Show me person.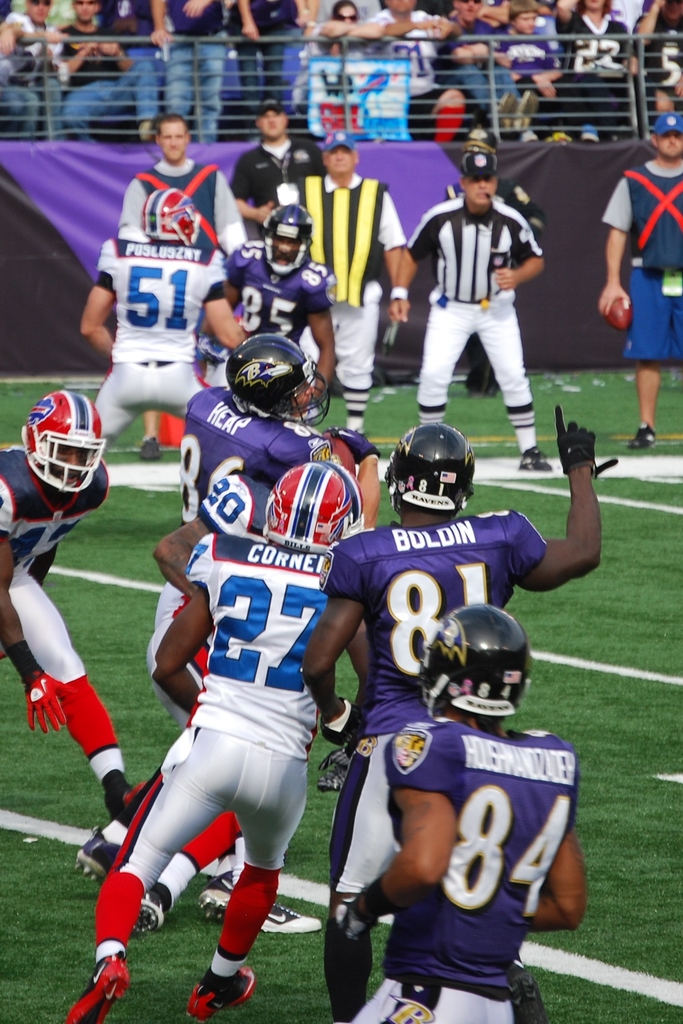
person is here: <region>78, 340, 384, 942</region>.
